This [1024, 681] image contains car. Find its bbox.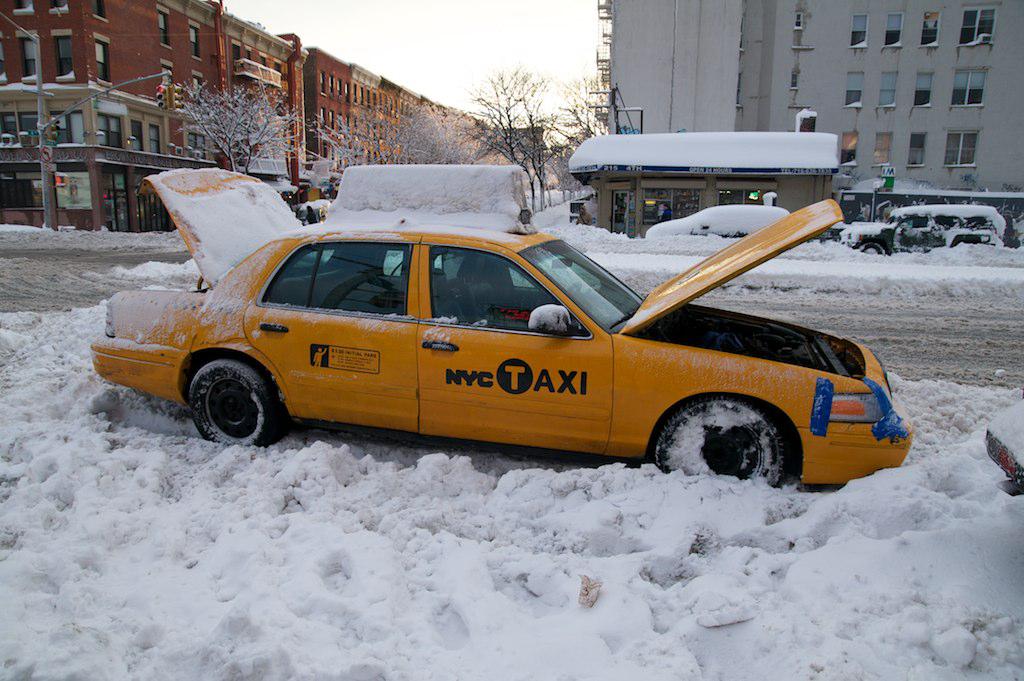
detection(653, 200, 796, 242).
